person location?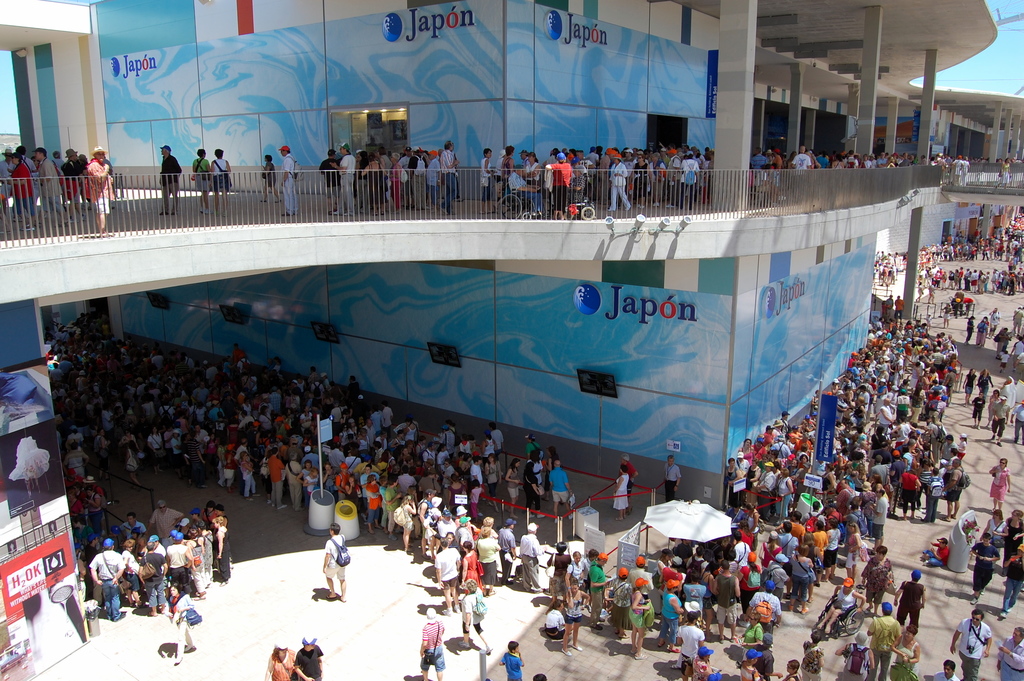
{"left": 68, "top": 514, "right": 101, "bottom": 547}
